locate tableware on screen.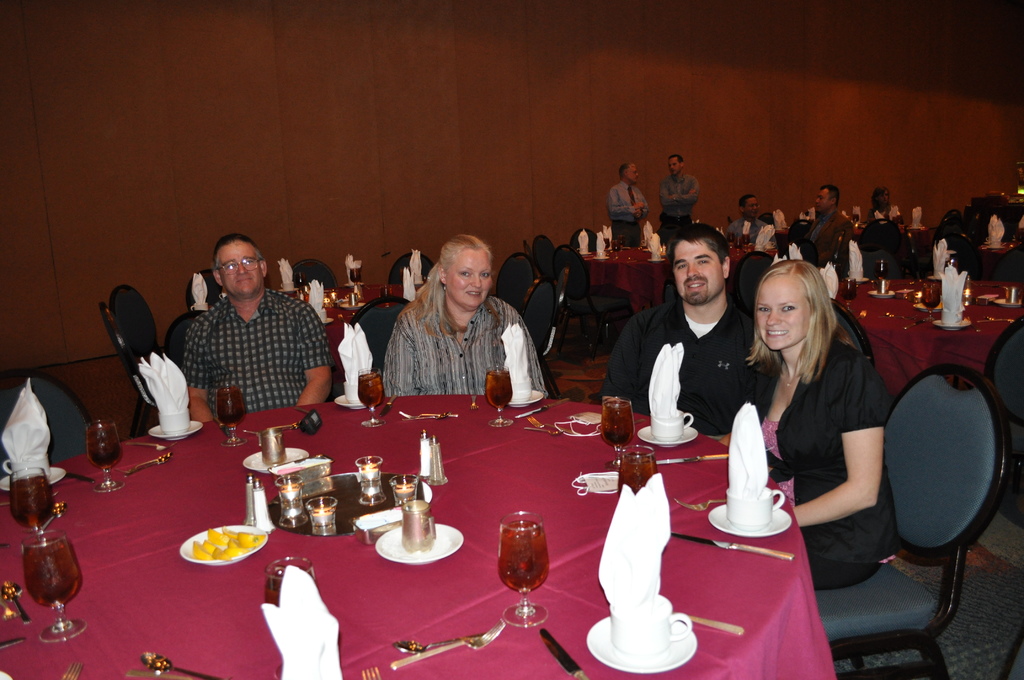
On screen at [x1=388, y1=621, x2=509, y2=668].
